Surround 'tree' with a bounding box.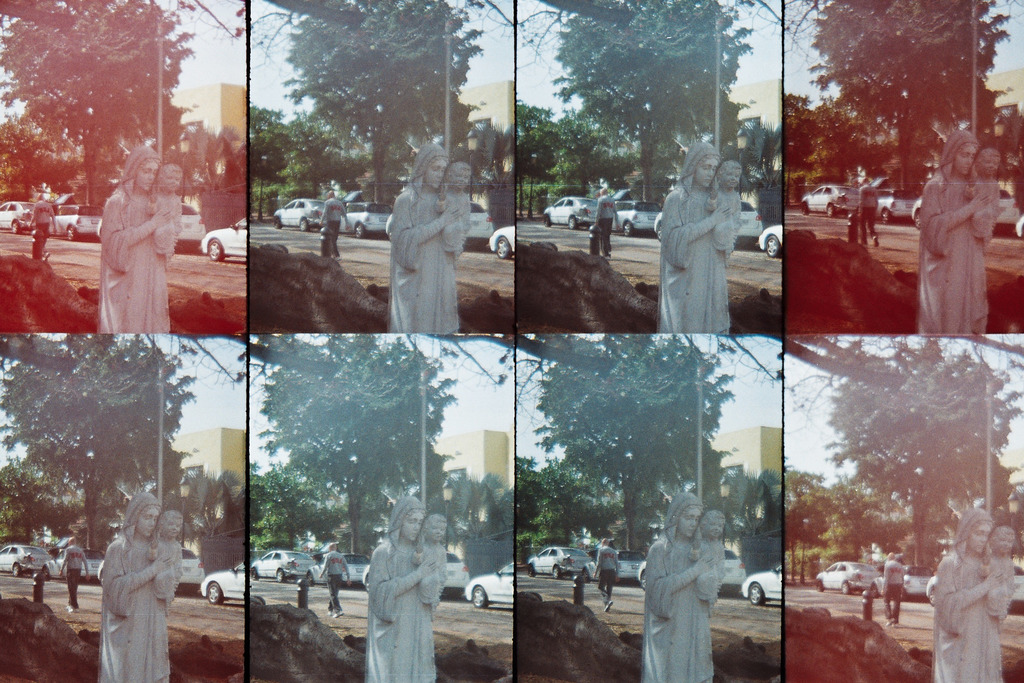
rect(0, 0, 192, 238).
